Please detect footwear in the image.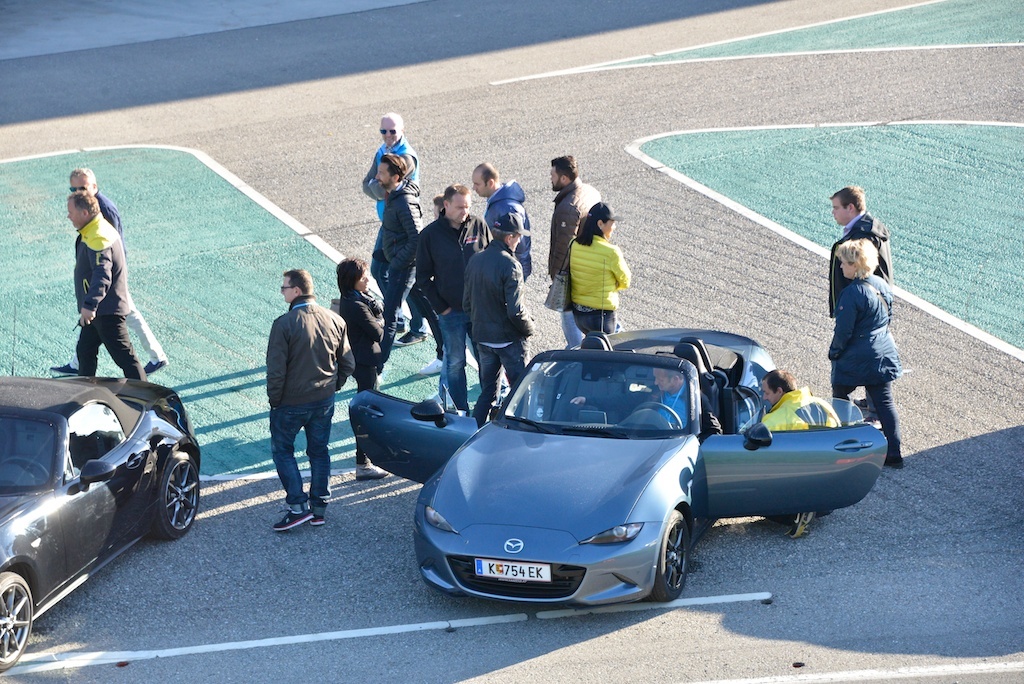
[left=420, top=358, right=442, bottom=375].
